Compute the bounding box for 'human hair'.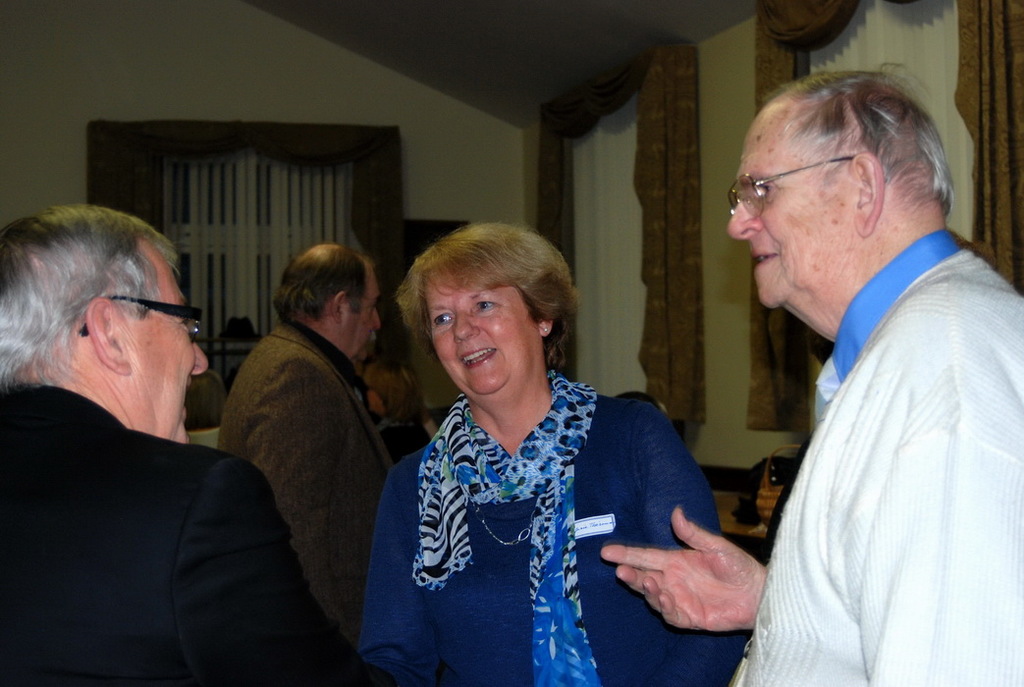
region(0, 200, 183, 393).
